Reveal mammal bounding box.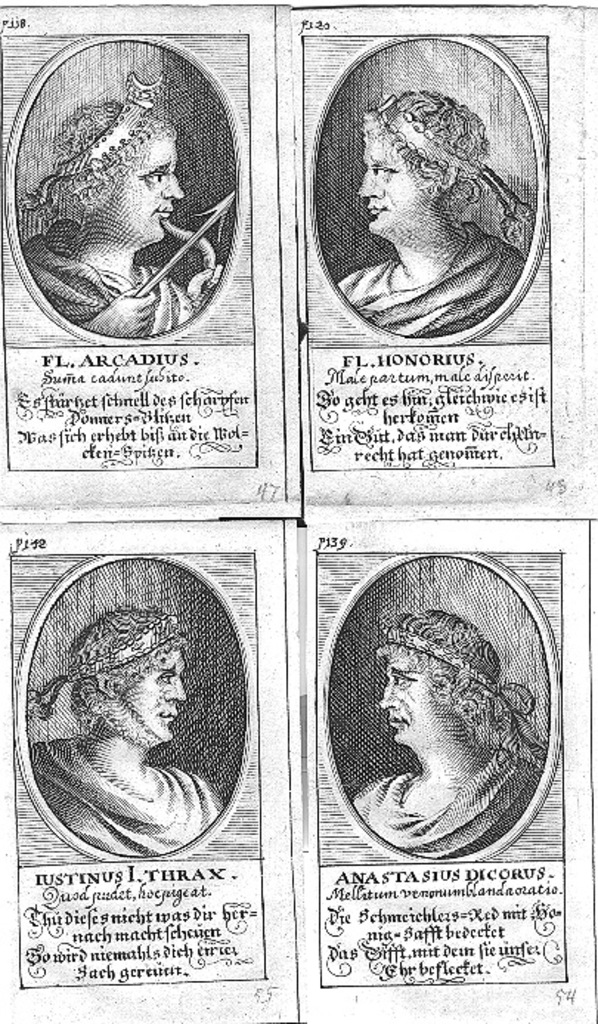
Revealed: Rect(291, 41, 548, 318).
